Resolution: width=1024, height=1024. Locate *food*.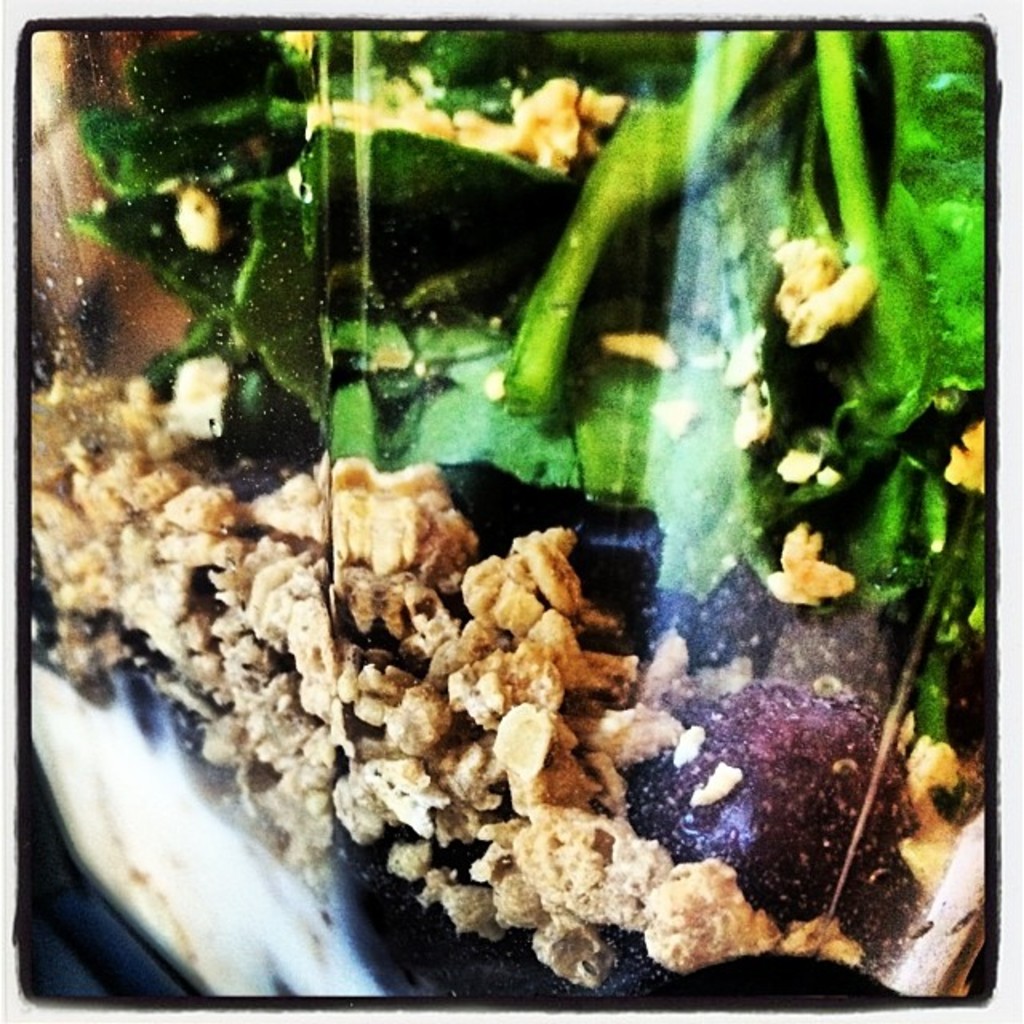
<bbox>0, 134, 1022, 954</bbox>.
